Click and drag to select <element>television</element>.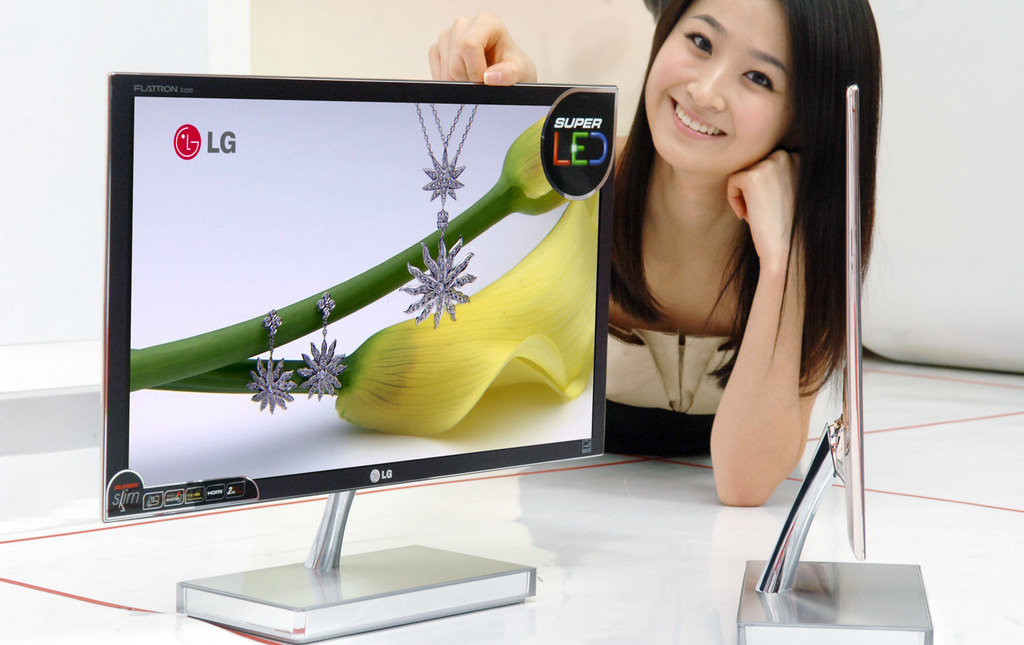
Selection: Rect(101, 76, 620, 644).
